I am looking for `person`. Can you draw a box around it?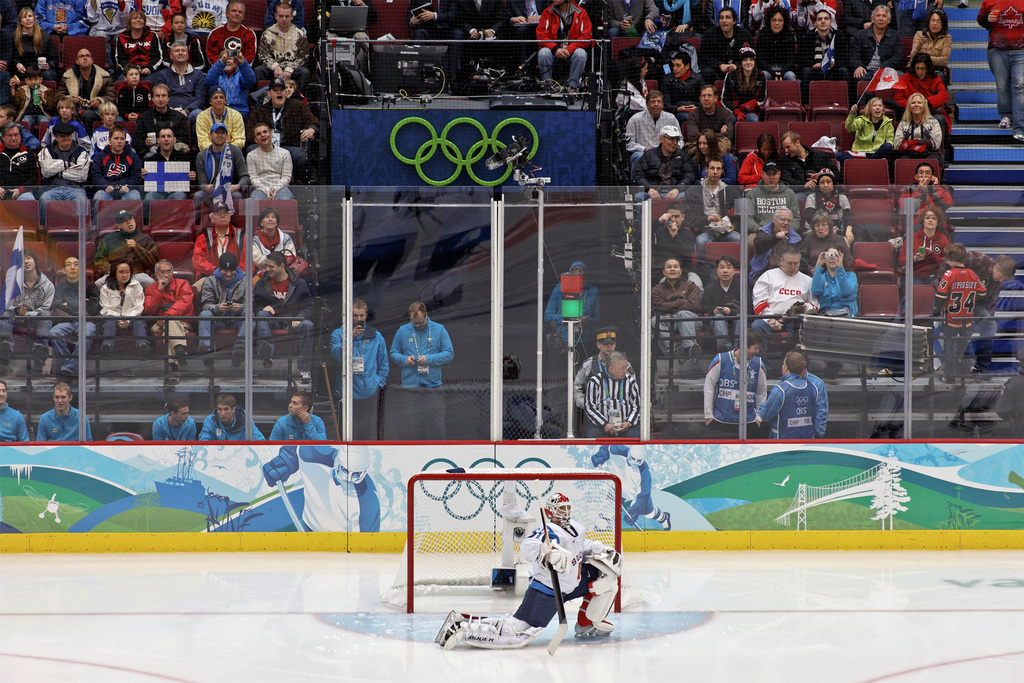
Sure, the bounding box is region(694, 329, 769, 442).
